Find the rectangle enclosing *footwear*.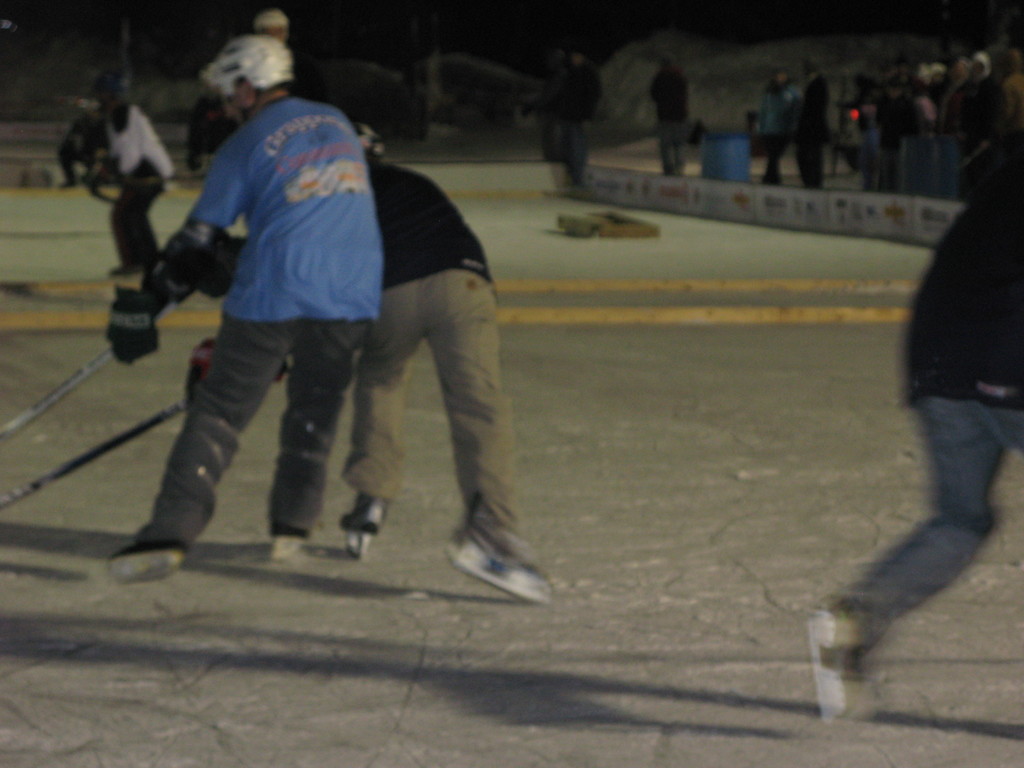
806,601,856,720.
